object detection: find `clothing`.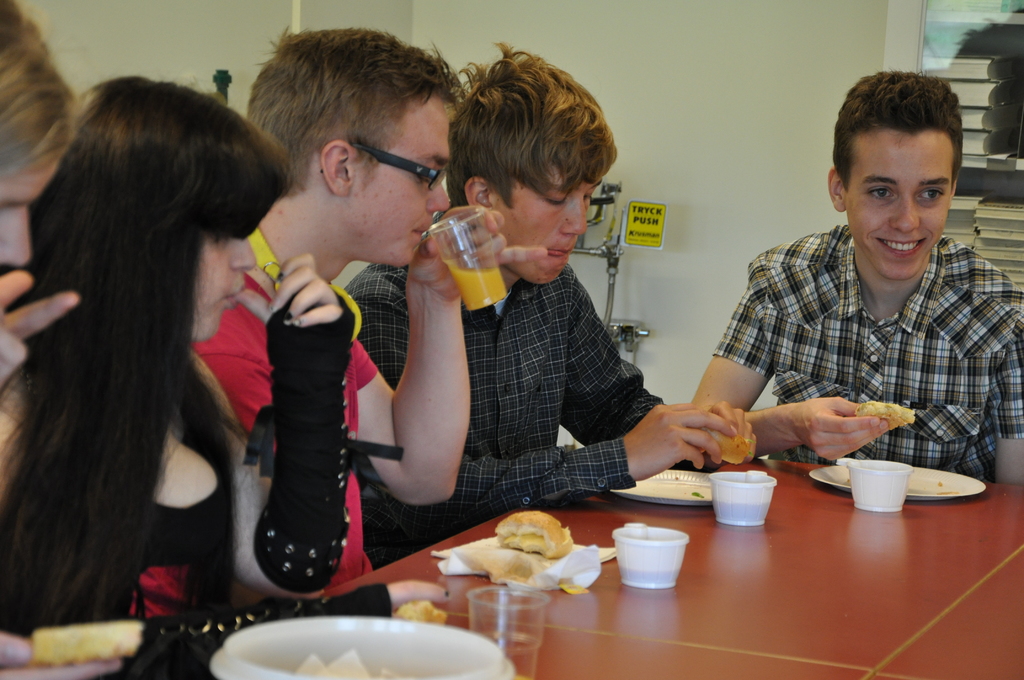
region(3, 350, 391, 679).
